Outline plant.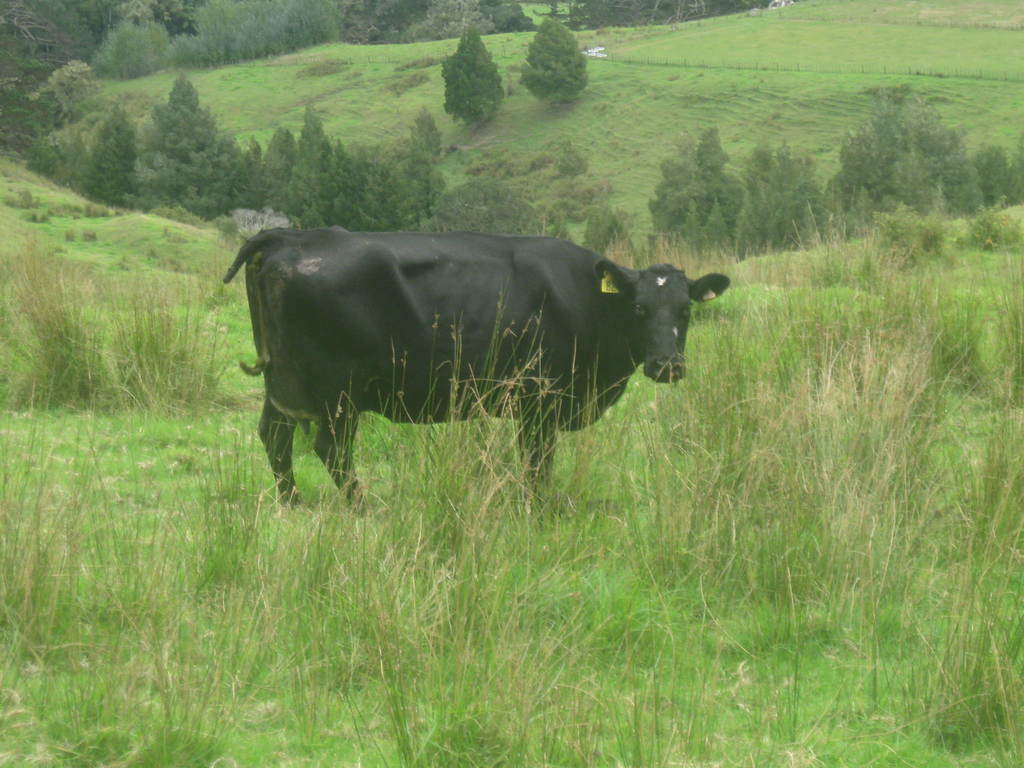
Outline: select_region(436, 25, 501, 134).
